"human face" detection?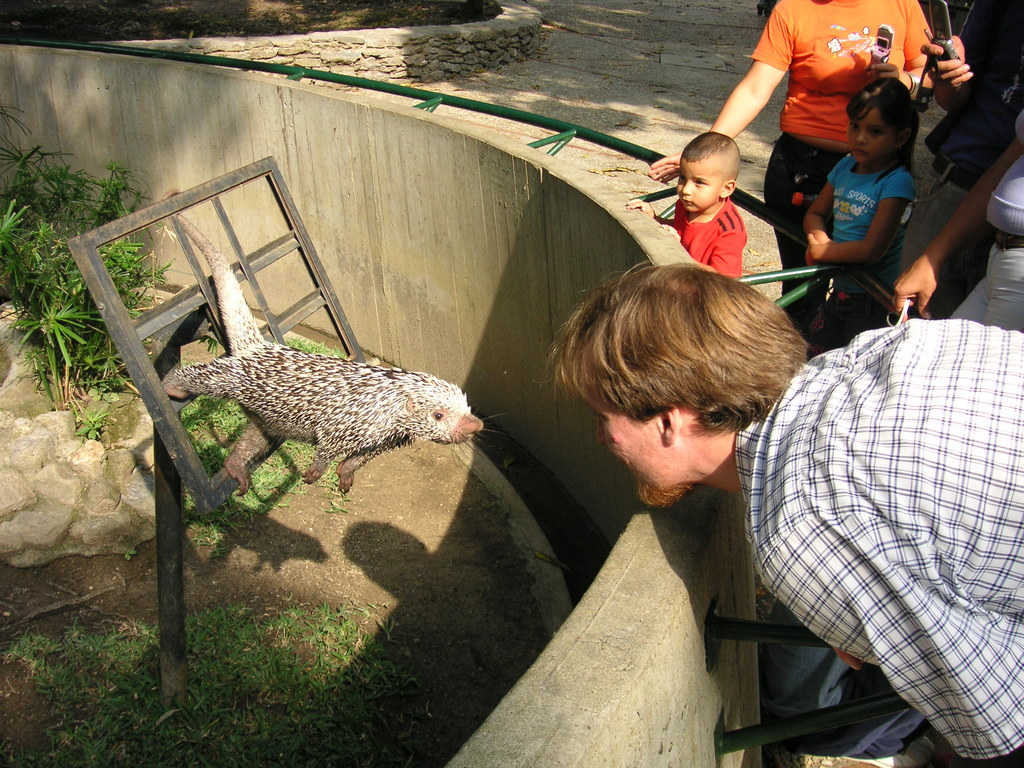
bbox(675, 161, 718, 214)
